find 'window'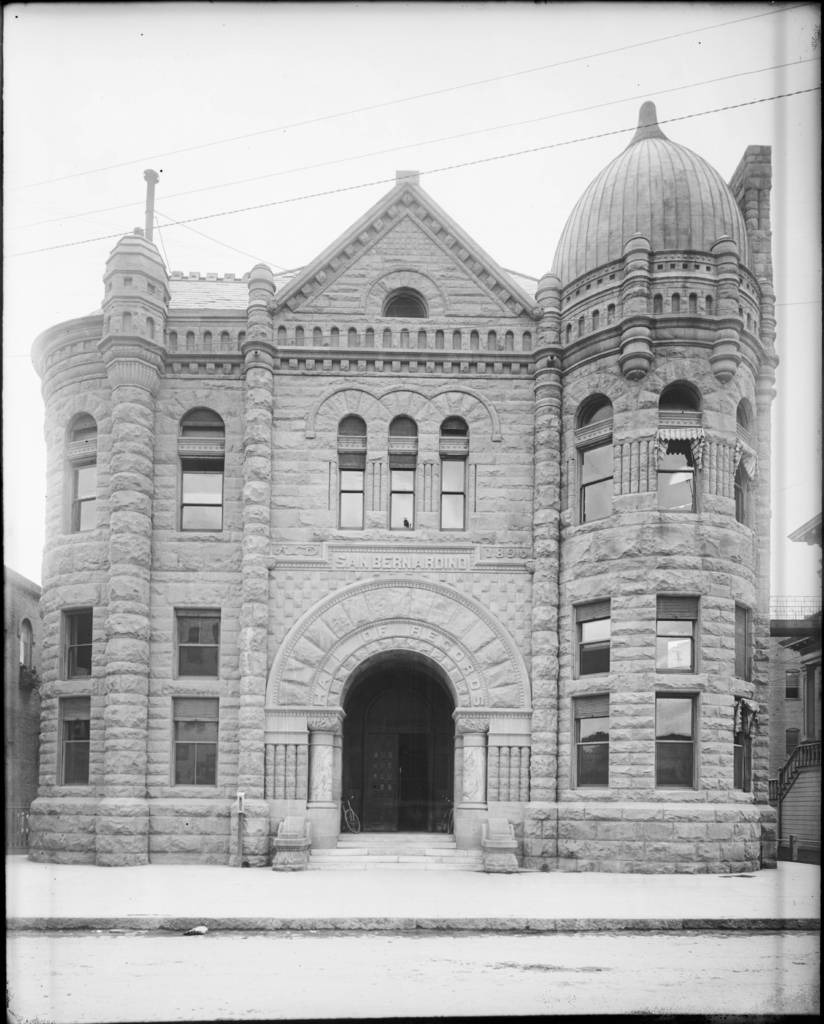
[650,620,691,673]
